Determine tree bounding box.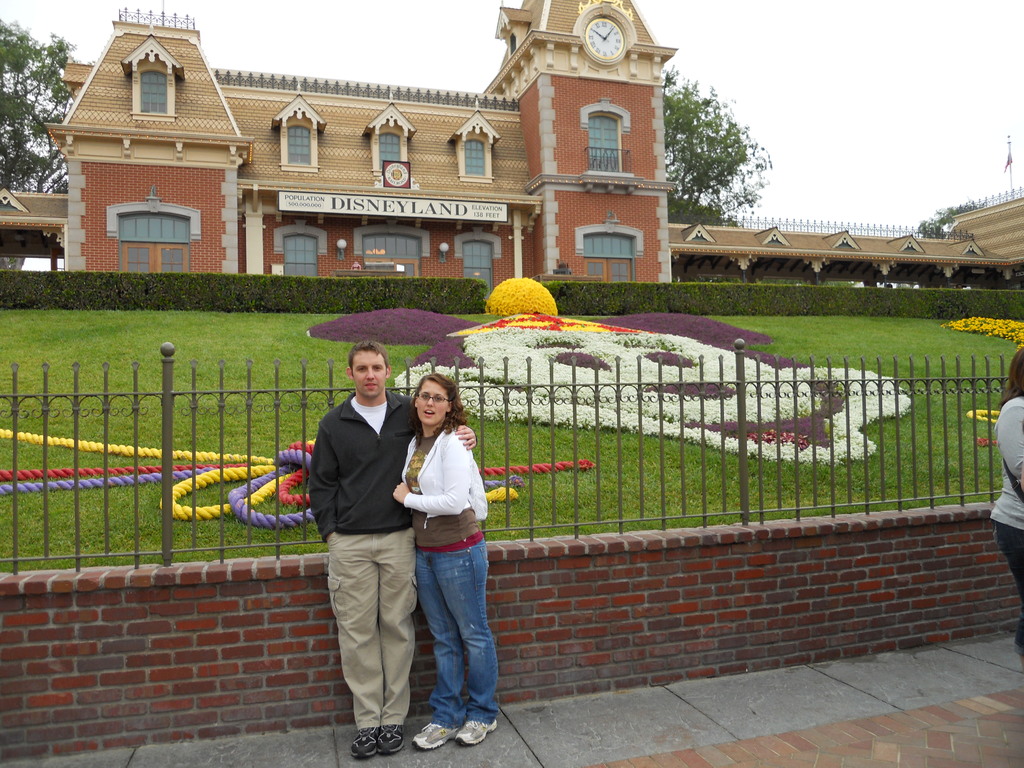
Determined: 0,19,91,212.
